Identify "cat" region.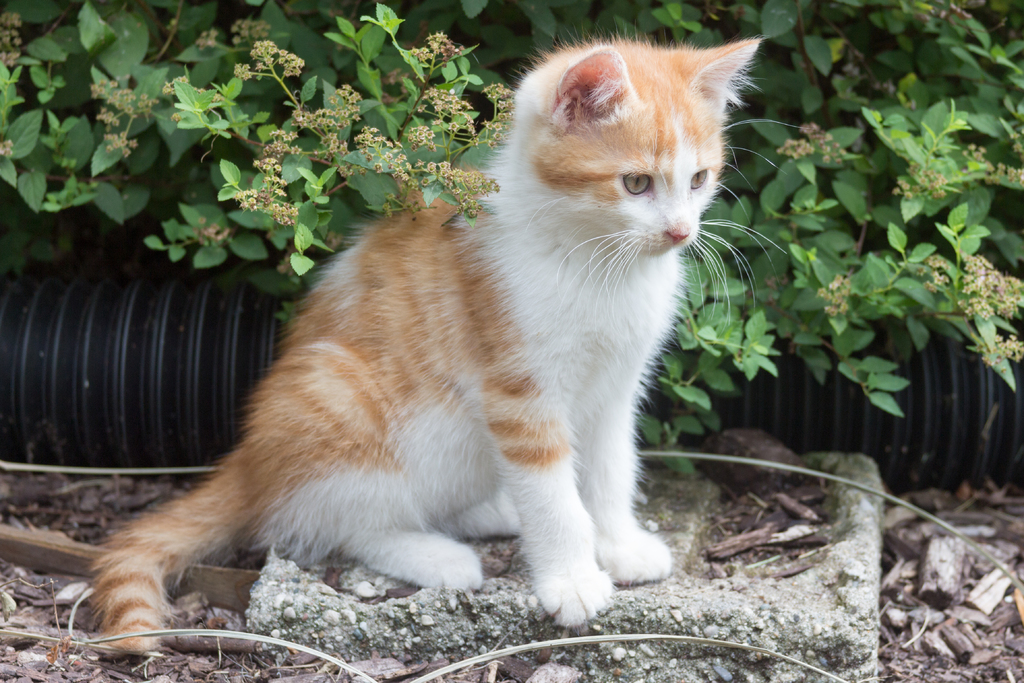
Region: bbox=(84, 24, 812, 651).
